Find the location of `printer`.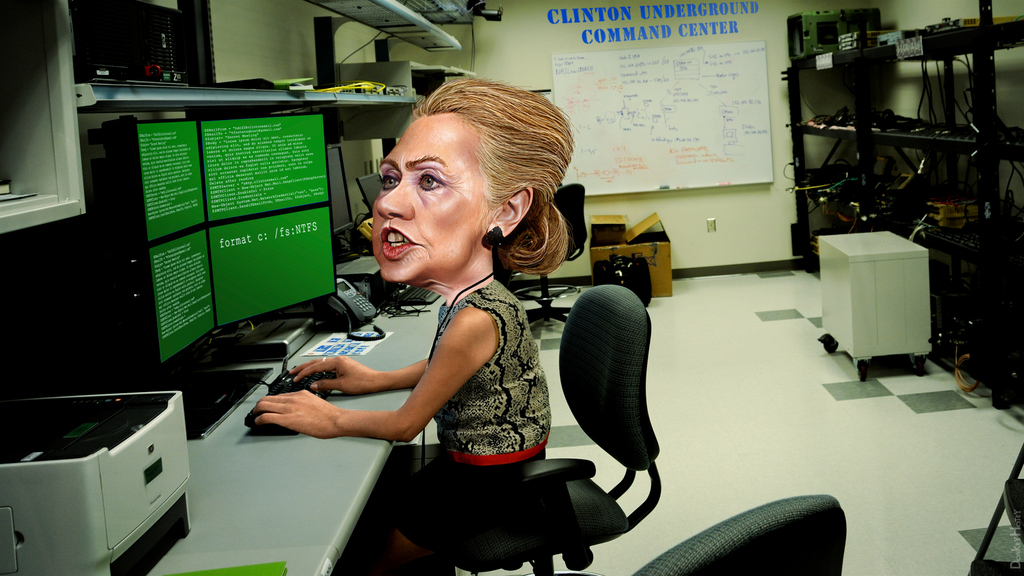
Location: select_region(0, 387, 193, 575).
